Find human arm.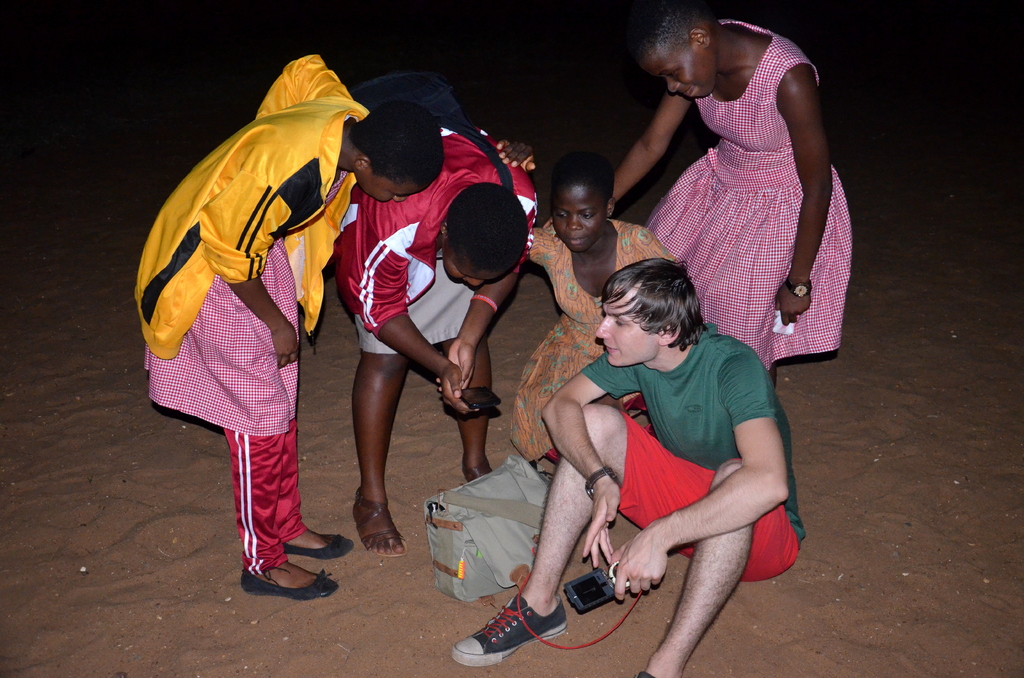
(429, 207, 539, 395).
